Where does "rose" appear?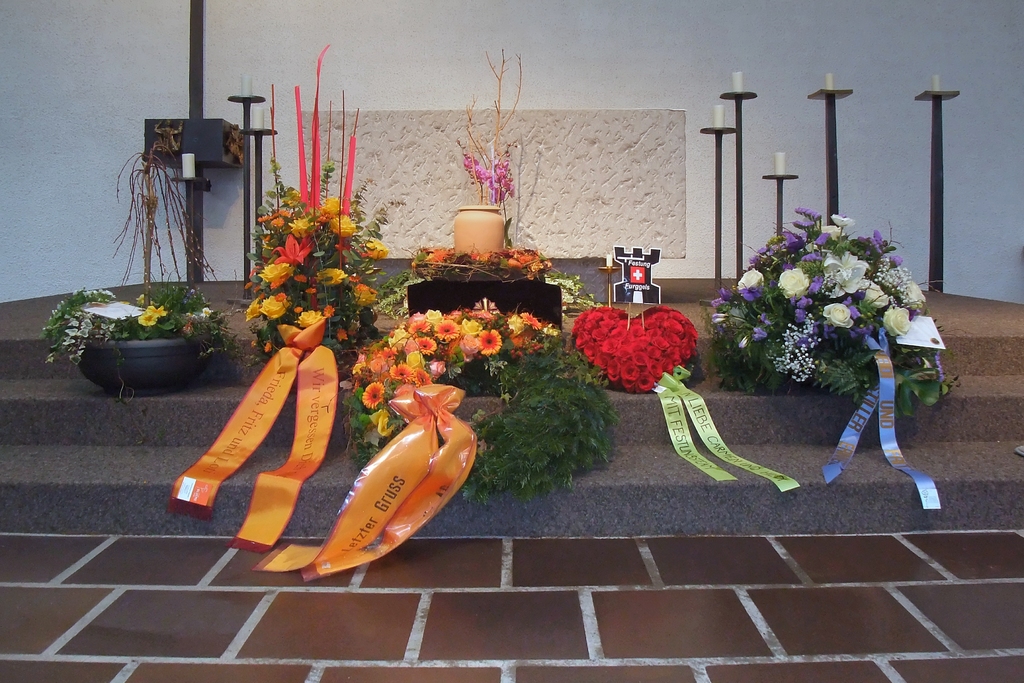
Appears at (left=350, top=362, right=362, bottom=376).
